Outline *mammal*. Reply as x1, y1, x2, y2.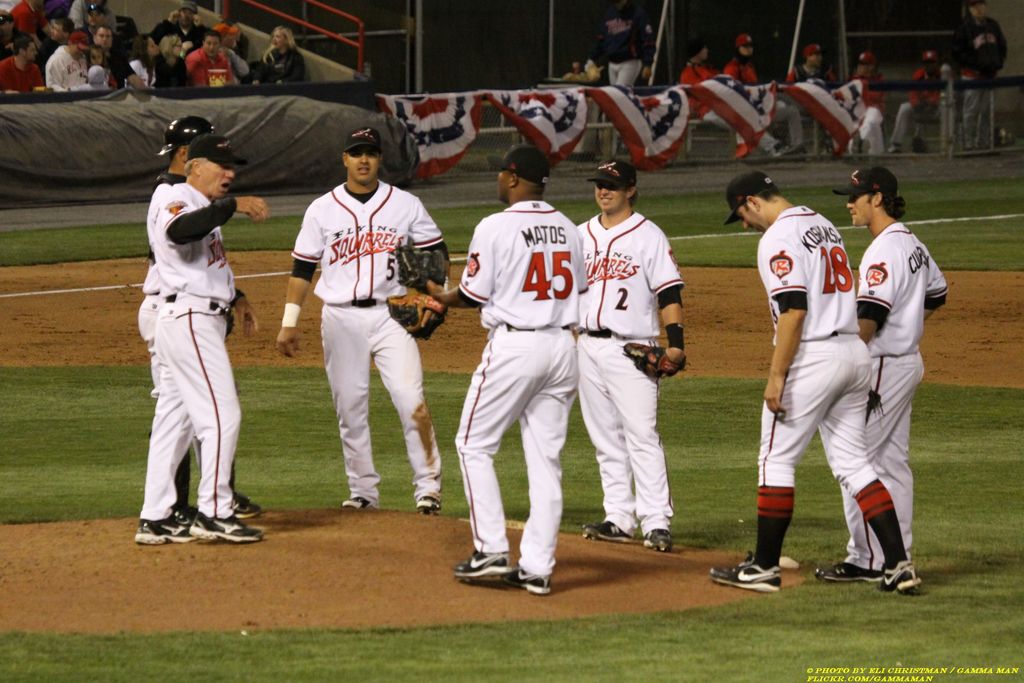
890, 53, 956, 150.
